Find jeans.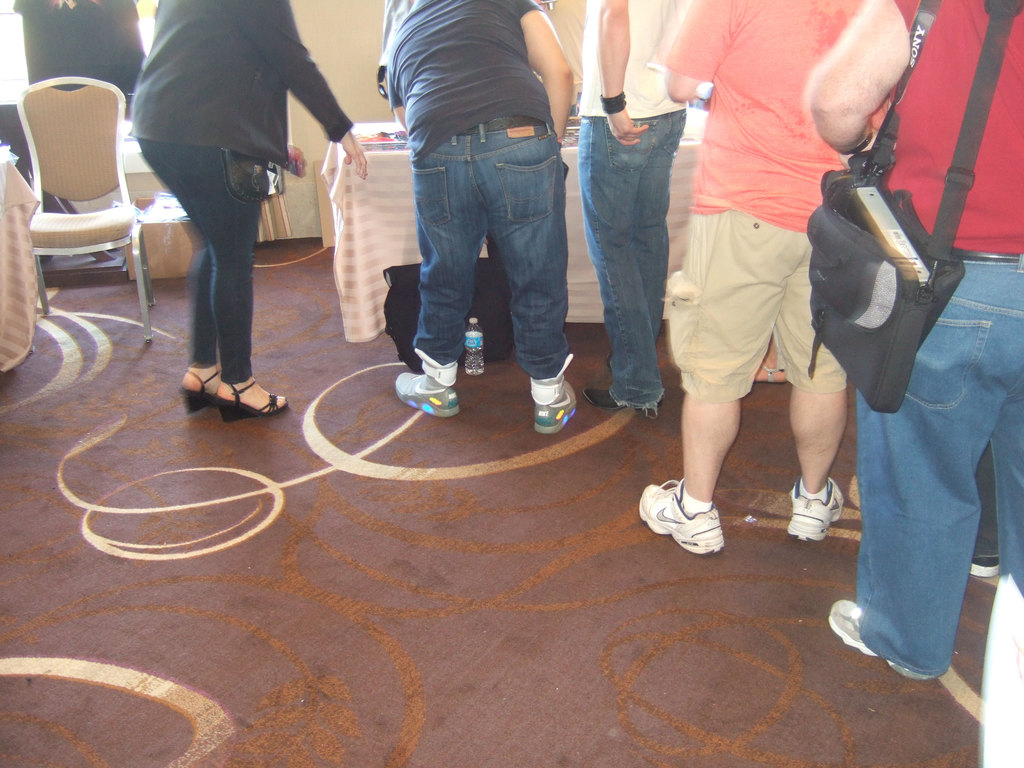
Rect(574, 106, 691, 418).
